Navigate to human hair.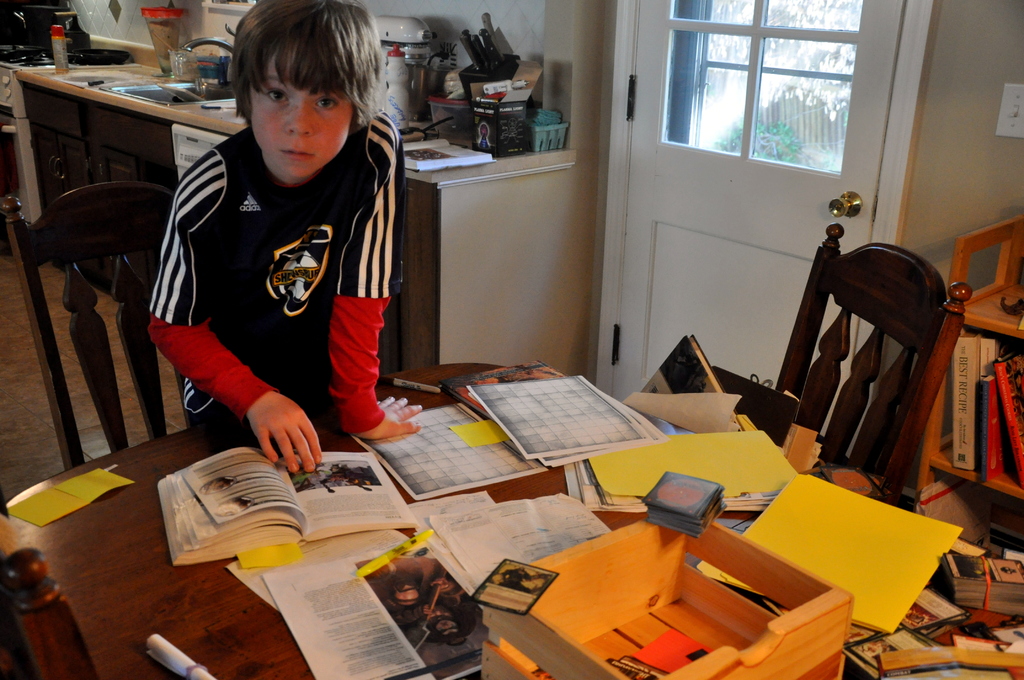
Navigation target: bbox(230, 14, 371, 143).
